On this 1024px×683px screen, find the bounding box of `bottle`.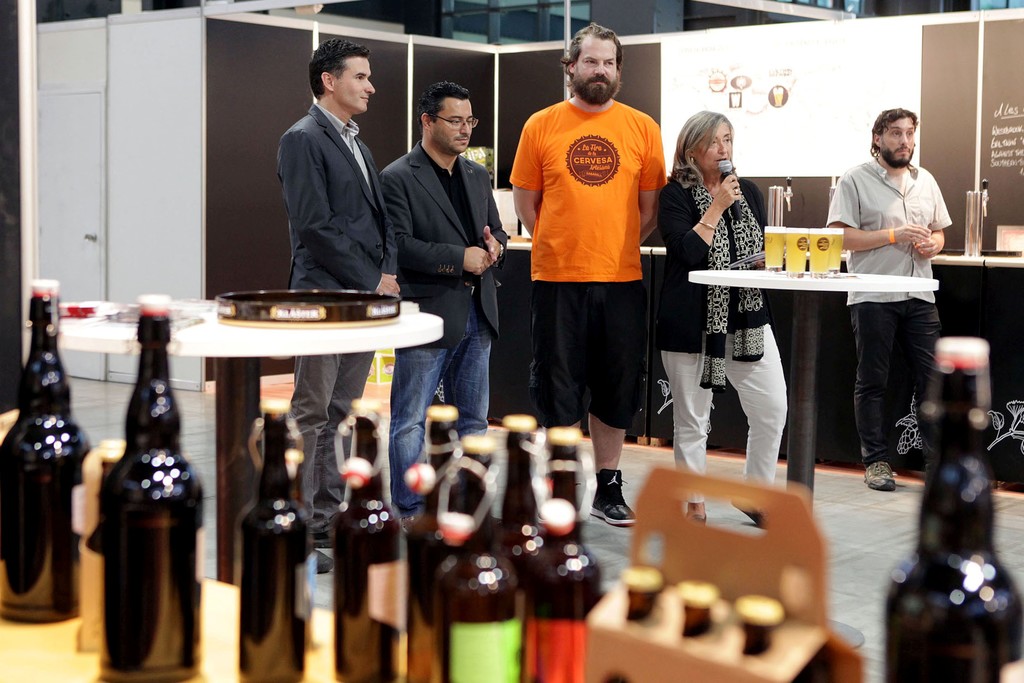
Bounding box: [x1=877, y1=331, x2=1023, y2=682].
